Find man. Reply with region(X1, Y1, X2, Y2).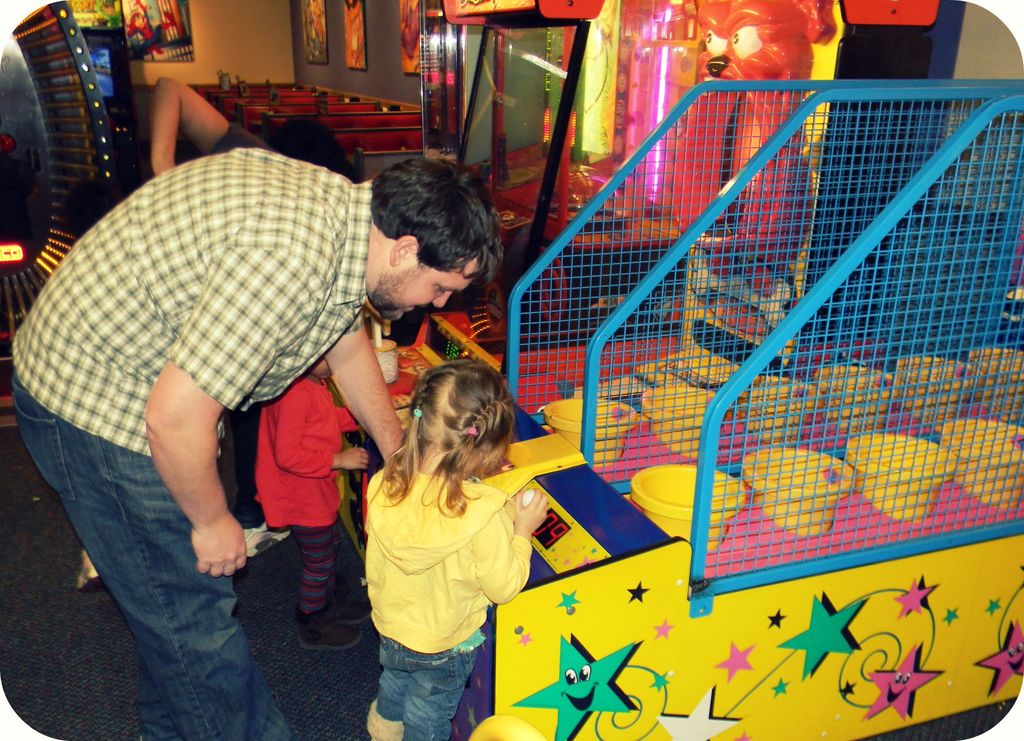
region(35, 67, 465, 713).
